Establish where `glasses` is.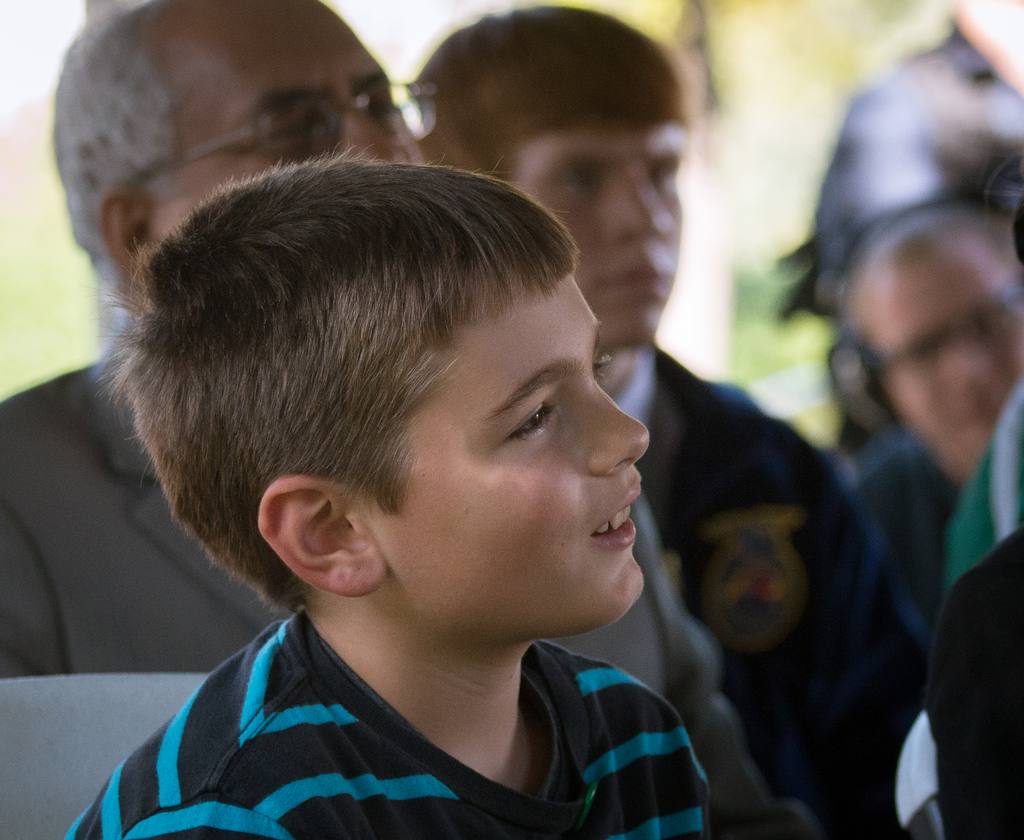
Established at 128 75 439 189.
